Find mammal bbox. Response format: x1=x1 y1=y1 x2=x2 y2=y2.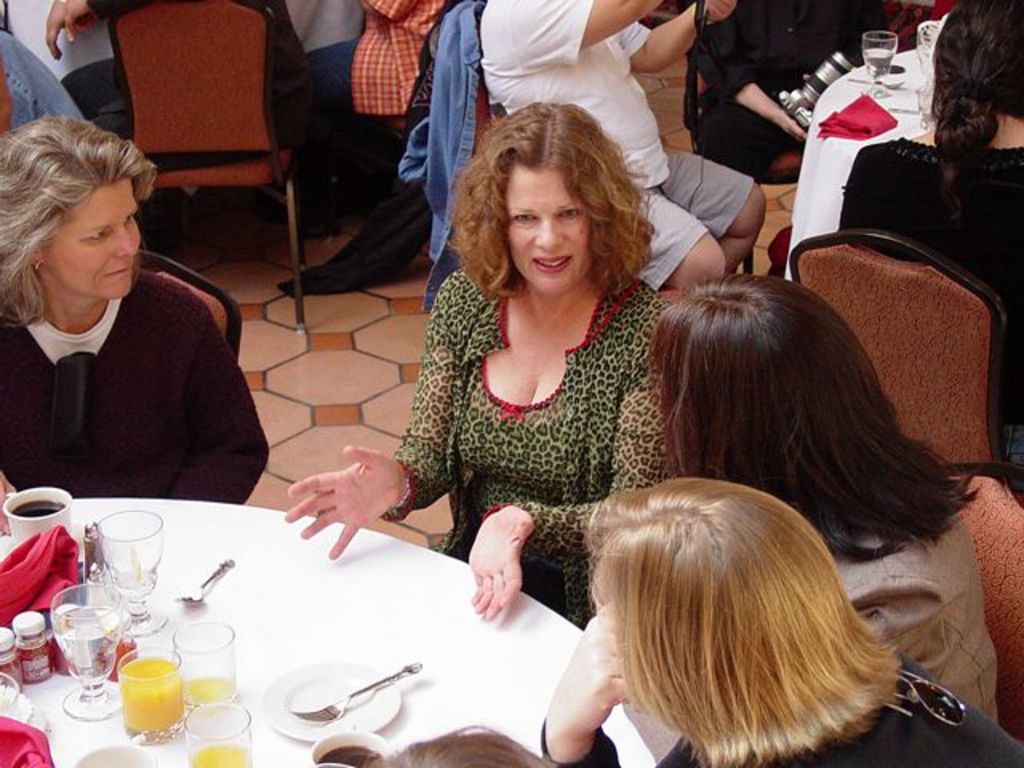
x1=536 y1=475 x2=1022 y2=766.
